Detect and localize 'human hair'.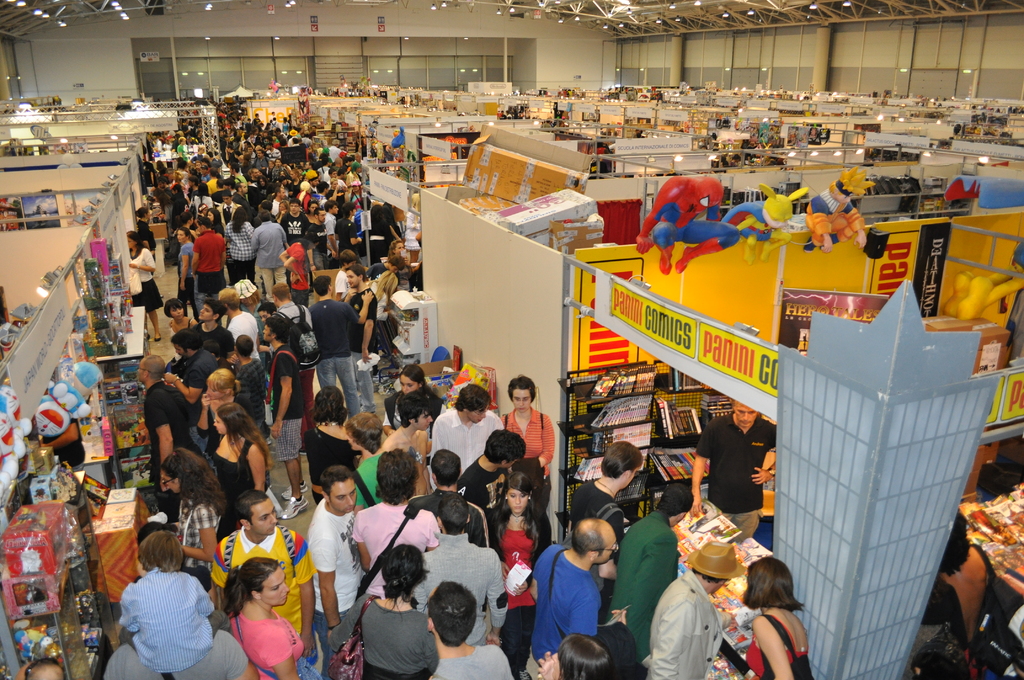
Localized at l=428, t=579, r=478, b=649.
